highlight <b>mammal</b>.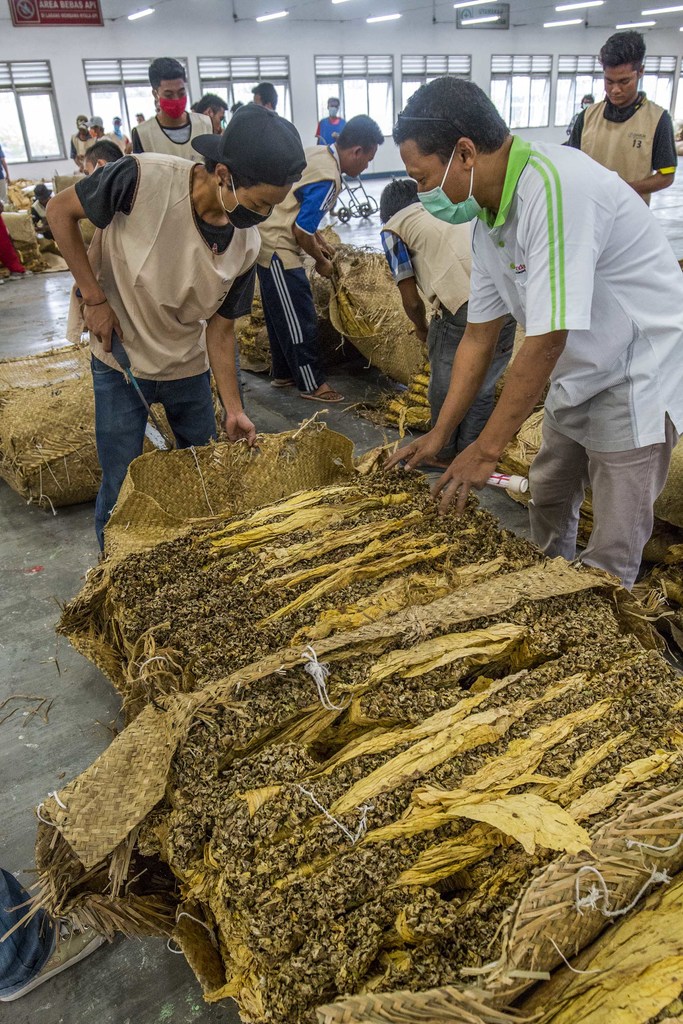
Highlighted region: Rect(255, 113, 390, 397).
